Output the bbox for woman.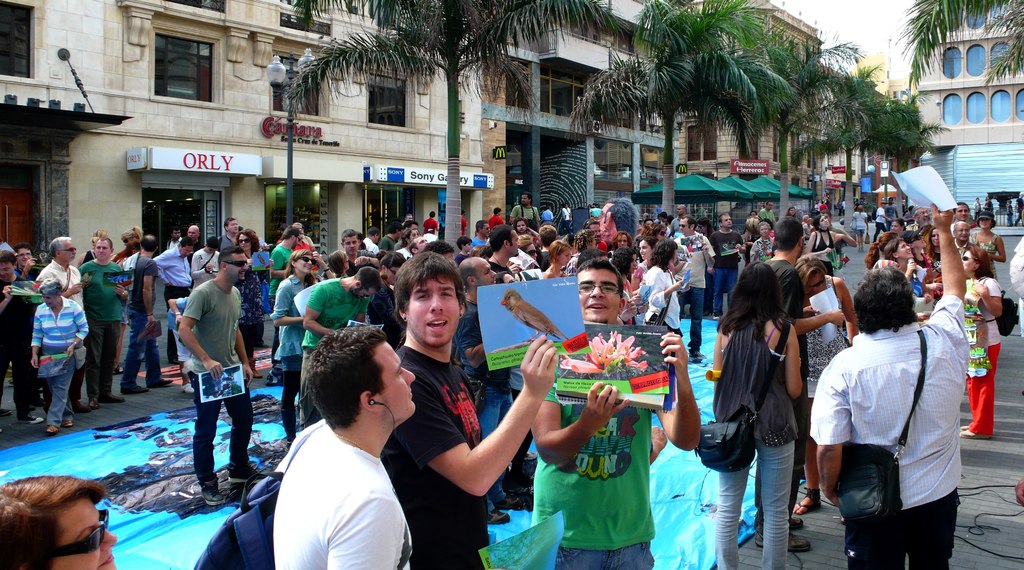
bbox(570, 227, 597, 266).
